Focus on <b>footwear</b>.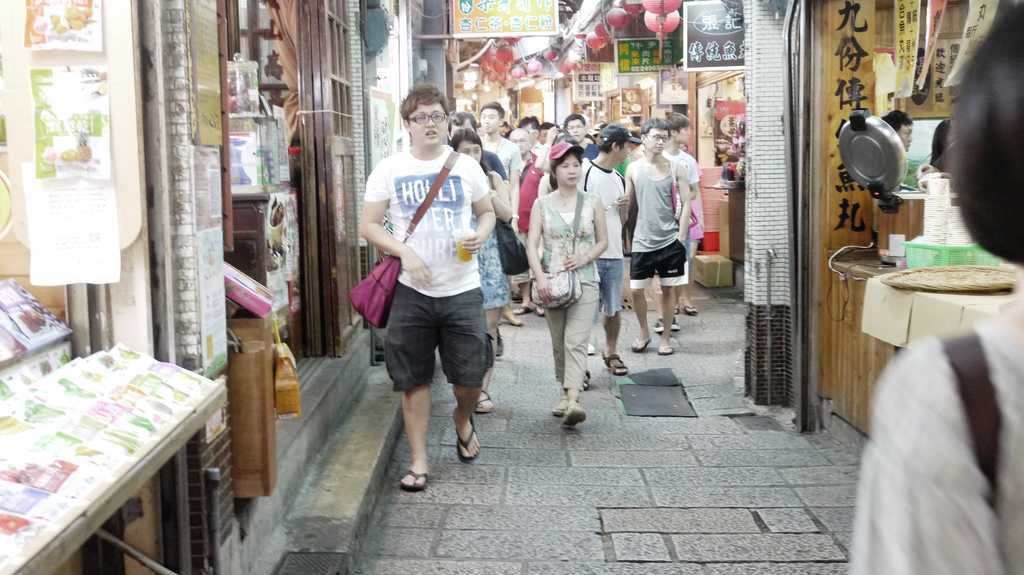
Focused at {"x1": 602, "y1": 352, "x2": 628, "y2": 377}.
